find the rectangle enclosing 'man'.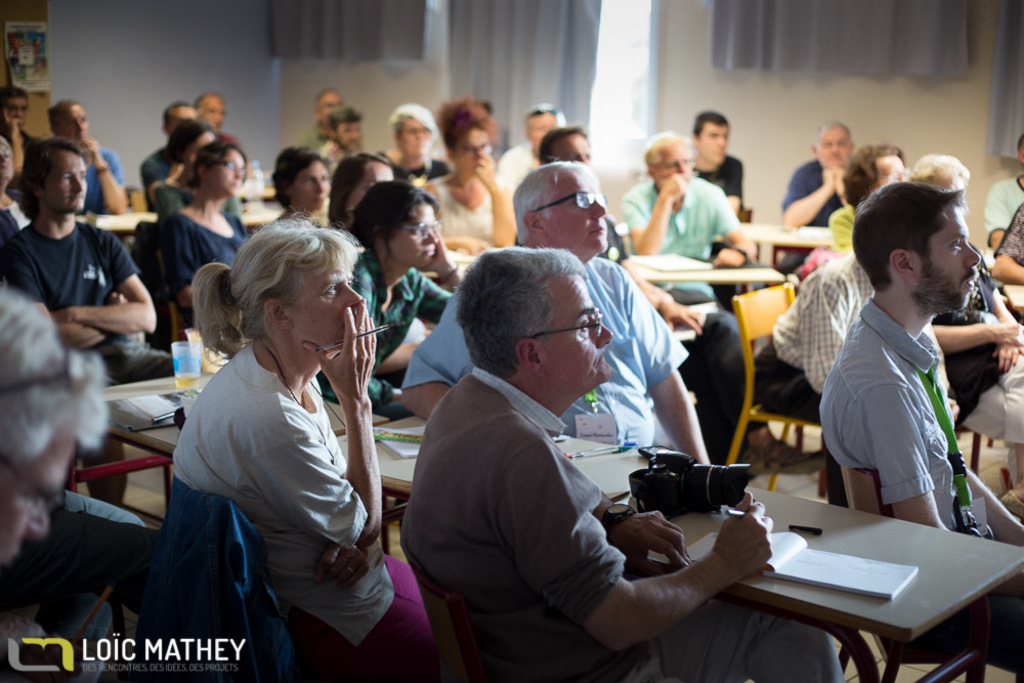
(185, 88, 243, 145).
